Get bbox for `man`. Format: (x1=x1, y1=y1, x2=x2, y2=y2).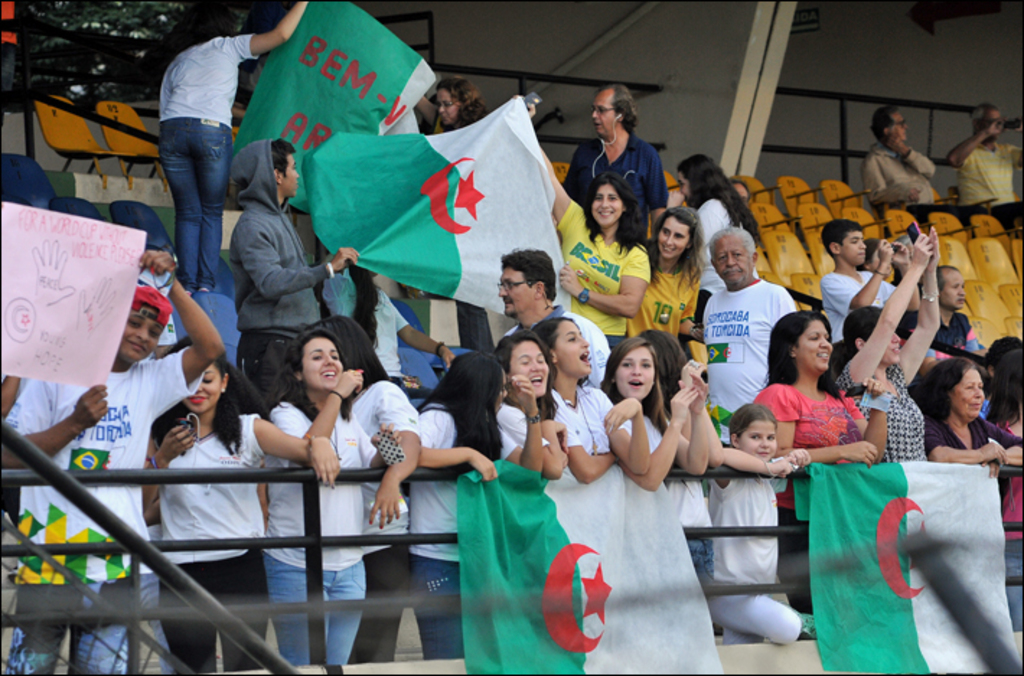
(x1=868, y1=112, x2=936, y2=205).
